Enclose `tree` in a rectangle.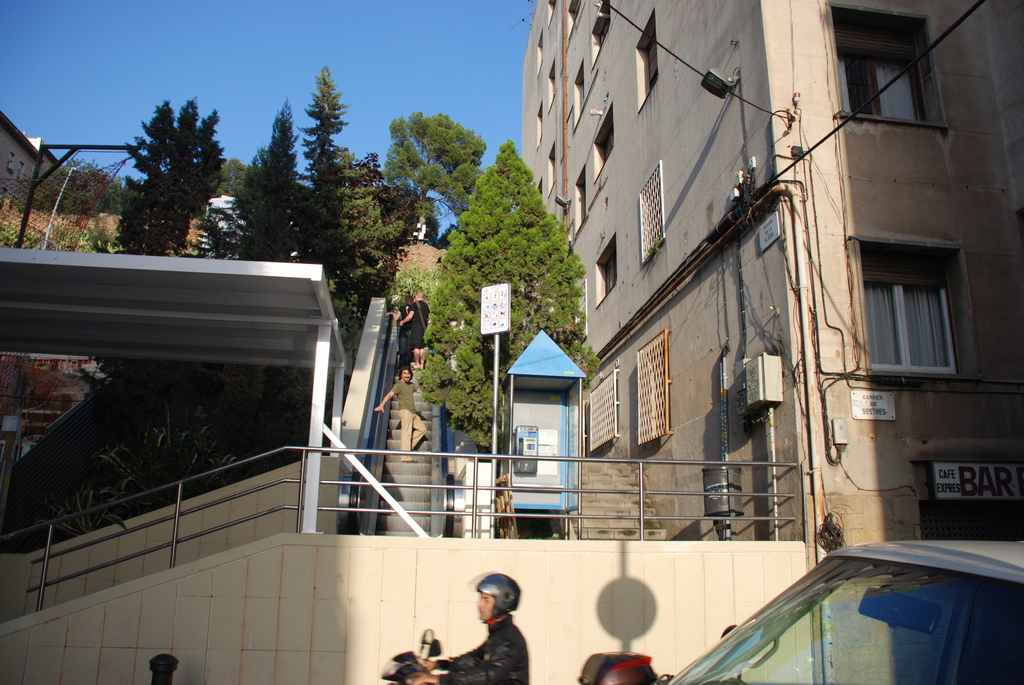
x1=402, y1=190, x2=441, y2=244.
